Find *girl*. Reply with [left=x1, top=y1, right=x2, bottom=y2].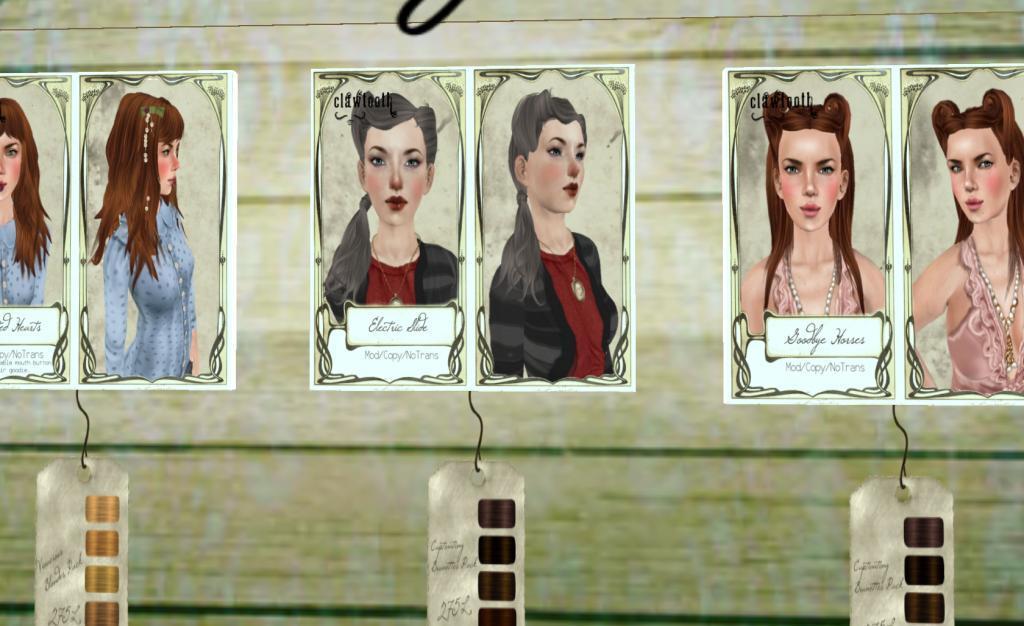
[left=909, top=89, right=1023, bottom=394].
